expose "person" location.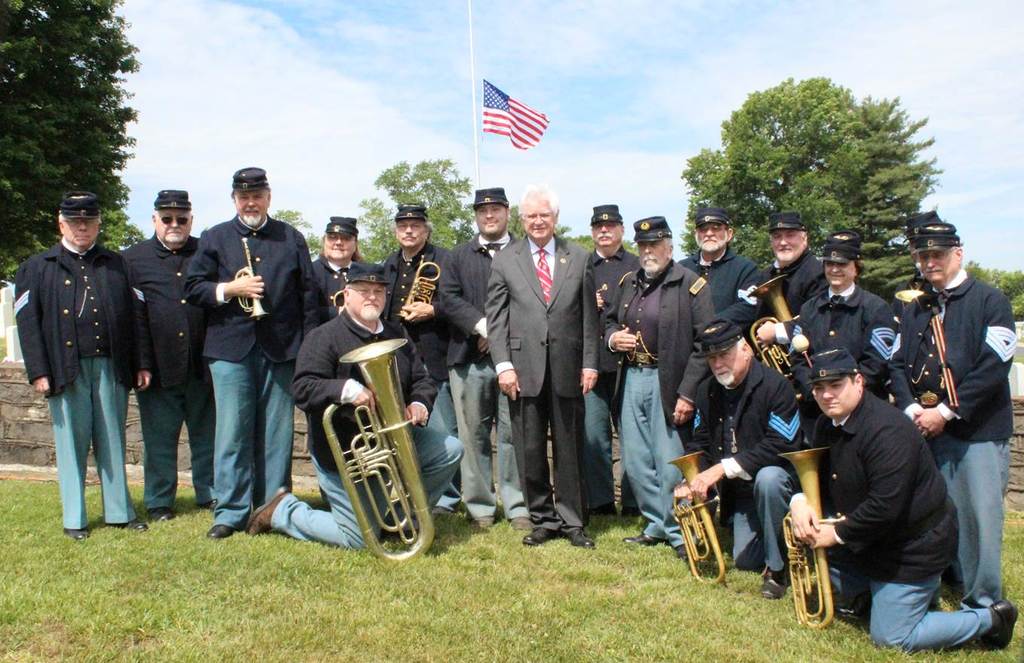
Exposed at (left=382, top=198, right=451, bottom=510).
